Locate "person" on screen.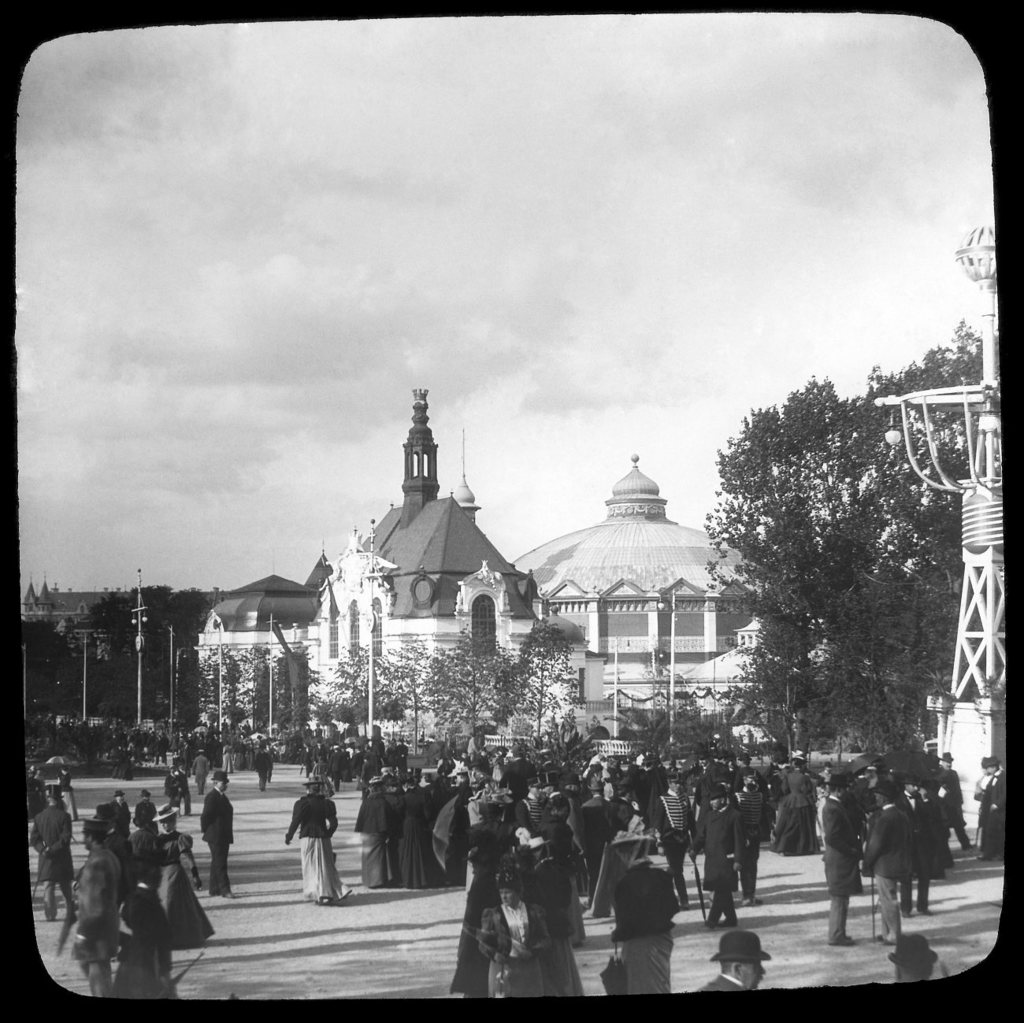
On screen at Rect(897, 773, 915, 916).
